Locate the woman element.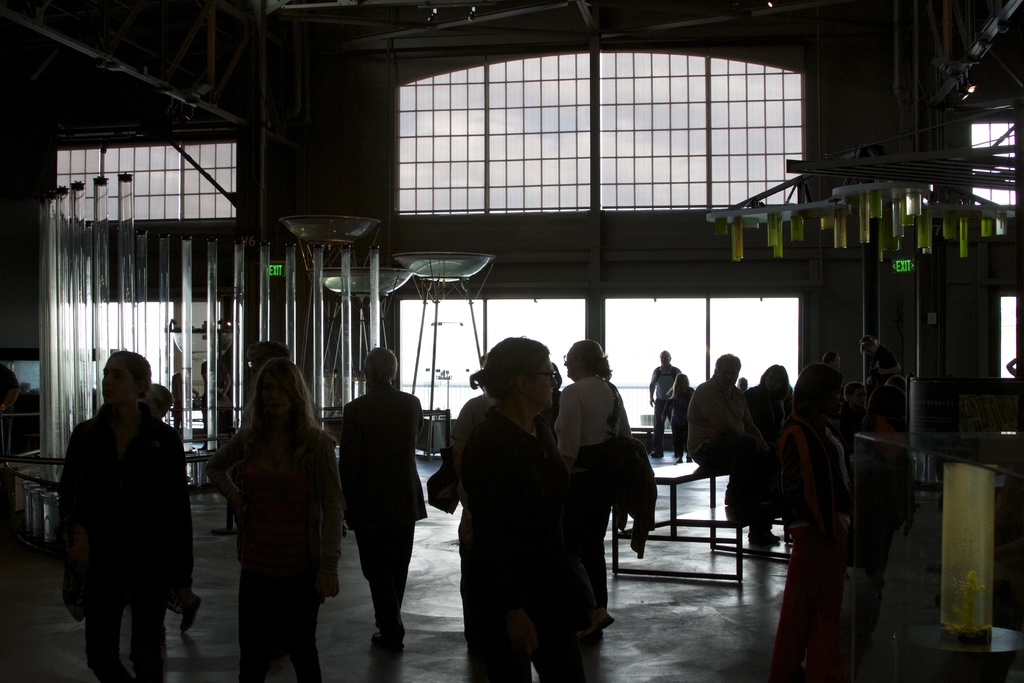
Element bbox: {"x1": 337, "y1": 346, "x2": 430, "y2": 671}.
